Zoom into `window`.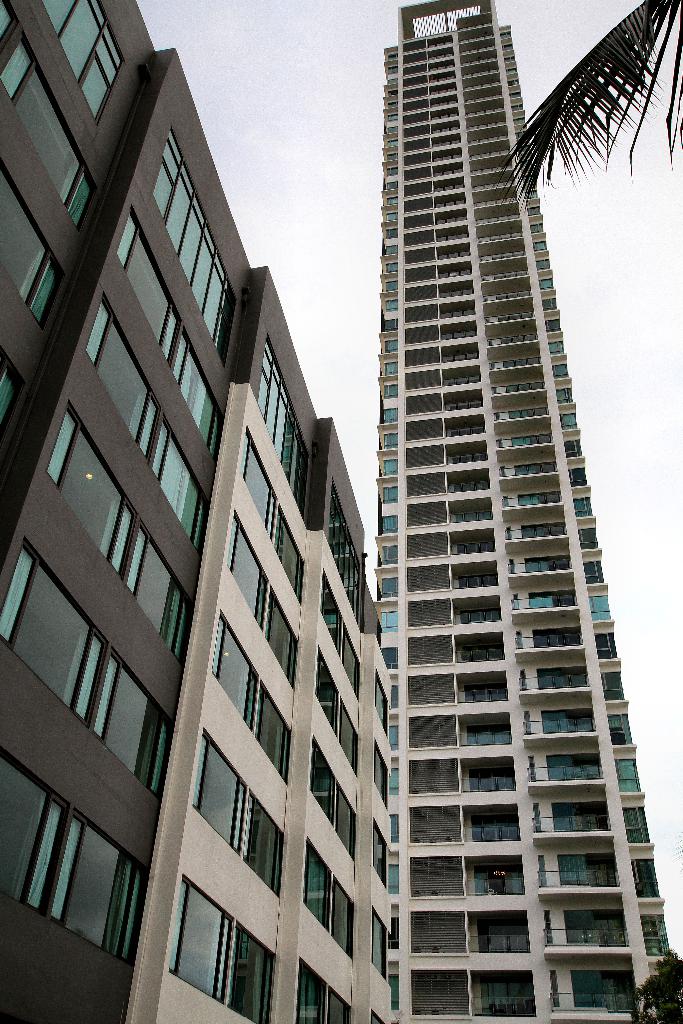
Zoom target: [38, 0, 138, 123].
